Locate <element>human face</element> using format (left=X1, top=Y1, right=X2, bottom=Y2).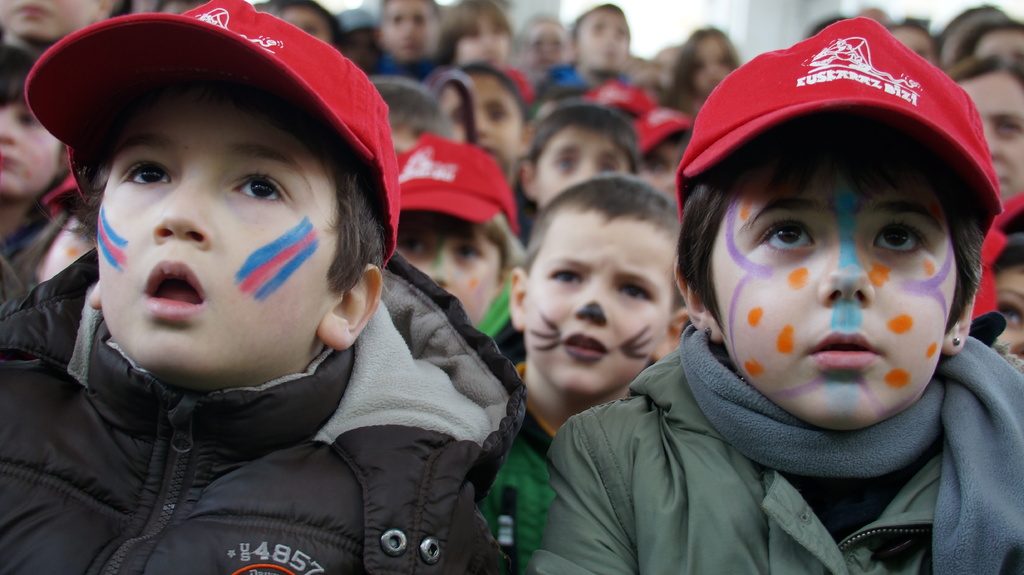
(left=473, top=72, right=524, bottom=177).
